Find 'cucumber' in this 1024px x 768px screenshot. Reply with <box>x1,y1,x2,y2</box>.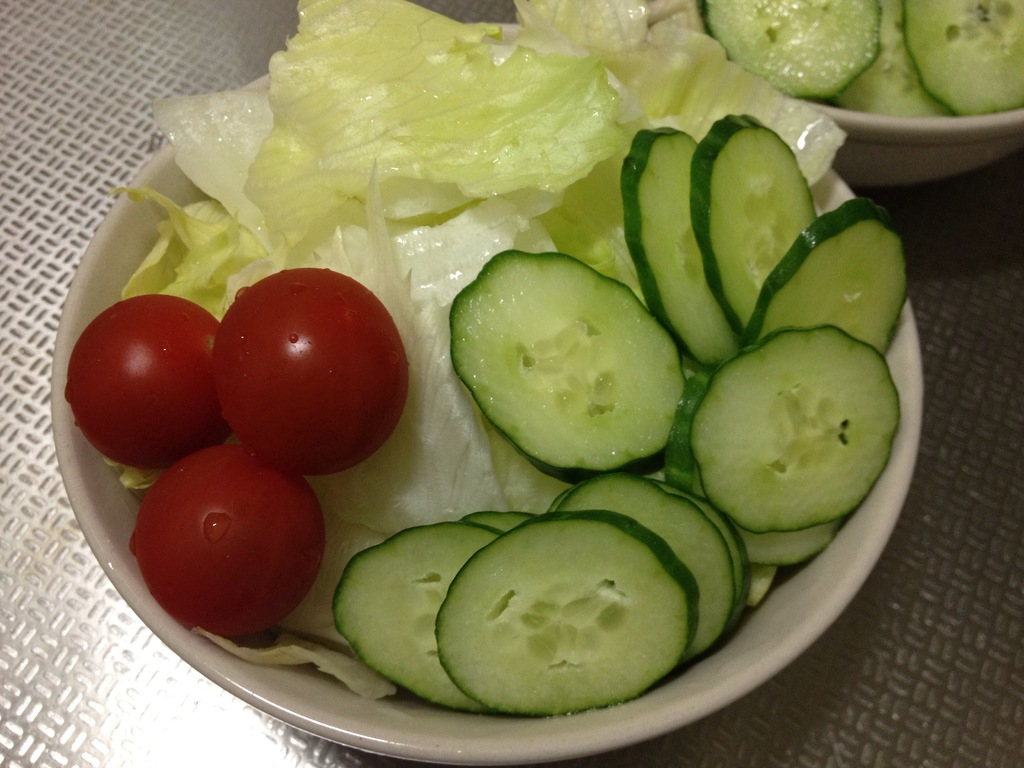
<box>708,0,877,98</box>.
